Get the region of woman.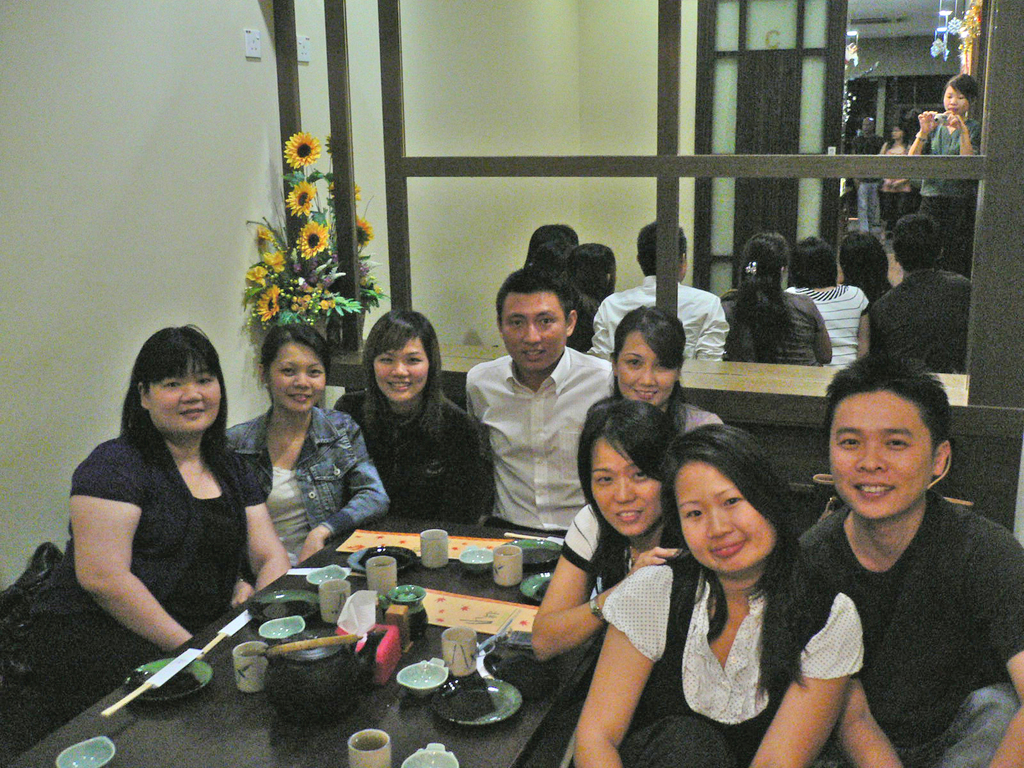
<bbox>568, 424, 867, 767</bbox>.
